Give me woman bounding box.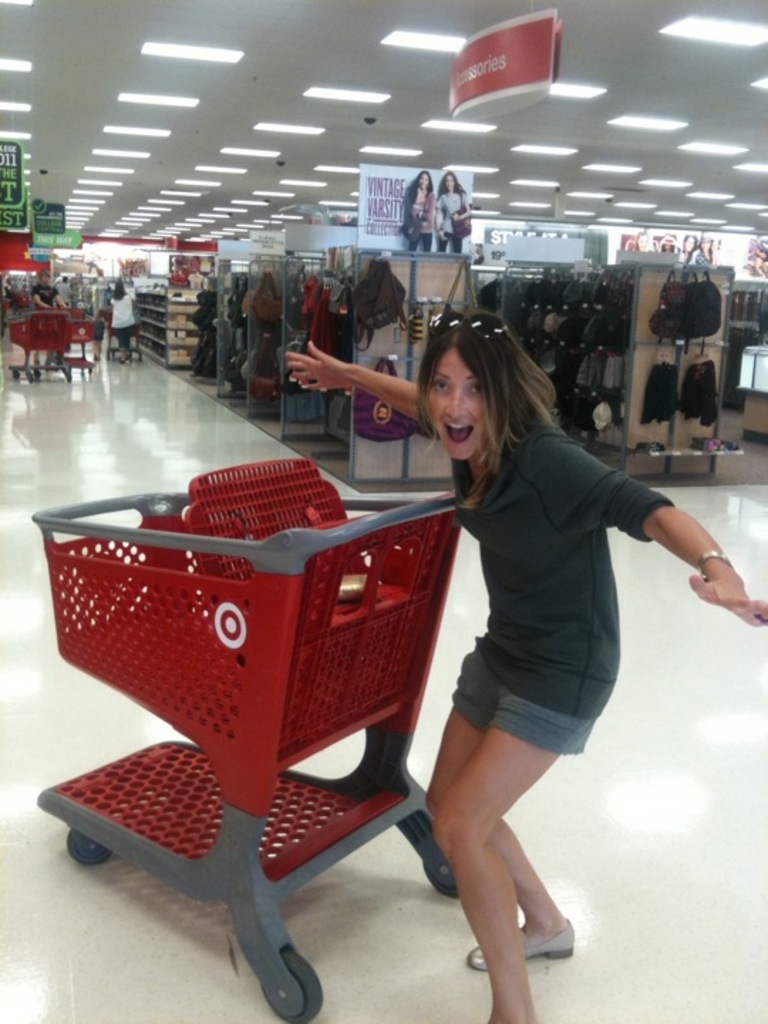
l=108, t=279, r=137, b=364.
